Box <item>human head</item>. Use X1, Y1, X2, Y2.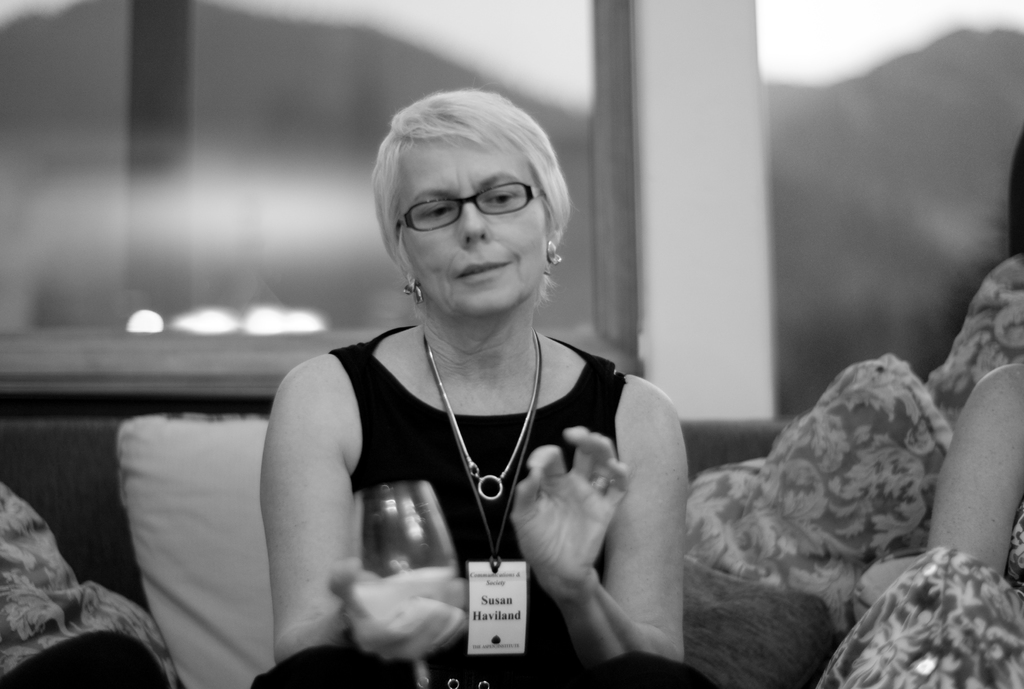
371, 70, 558, 305.
